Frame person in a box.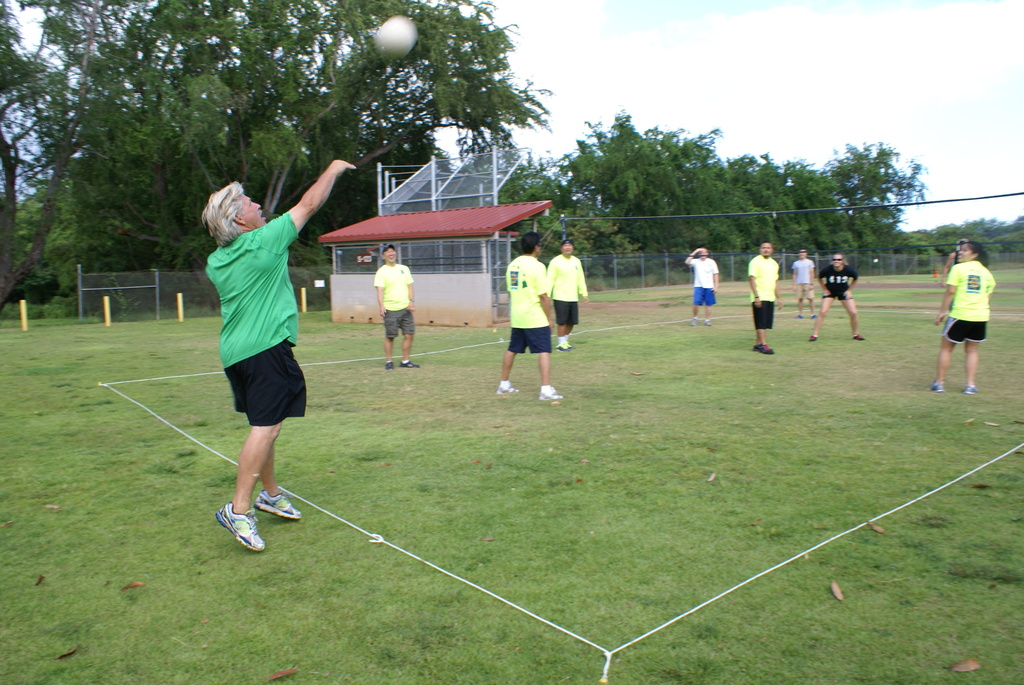
l=791, t=250, r=817, b=318.
